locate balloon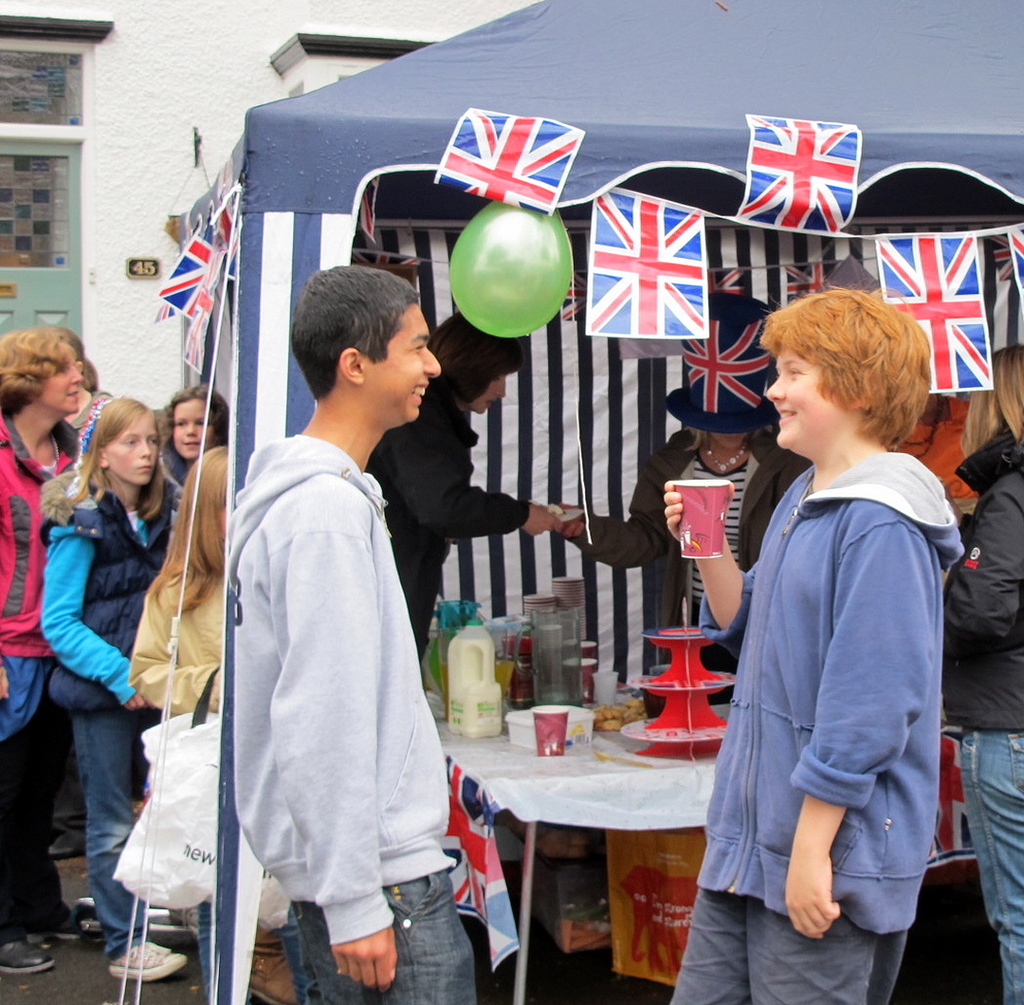
x1=448, y1=194, x2=574, y2=340
